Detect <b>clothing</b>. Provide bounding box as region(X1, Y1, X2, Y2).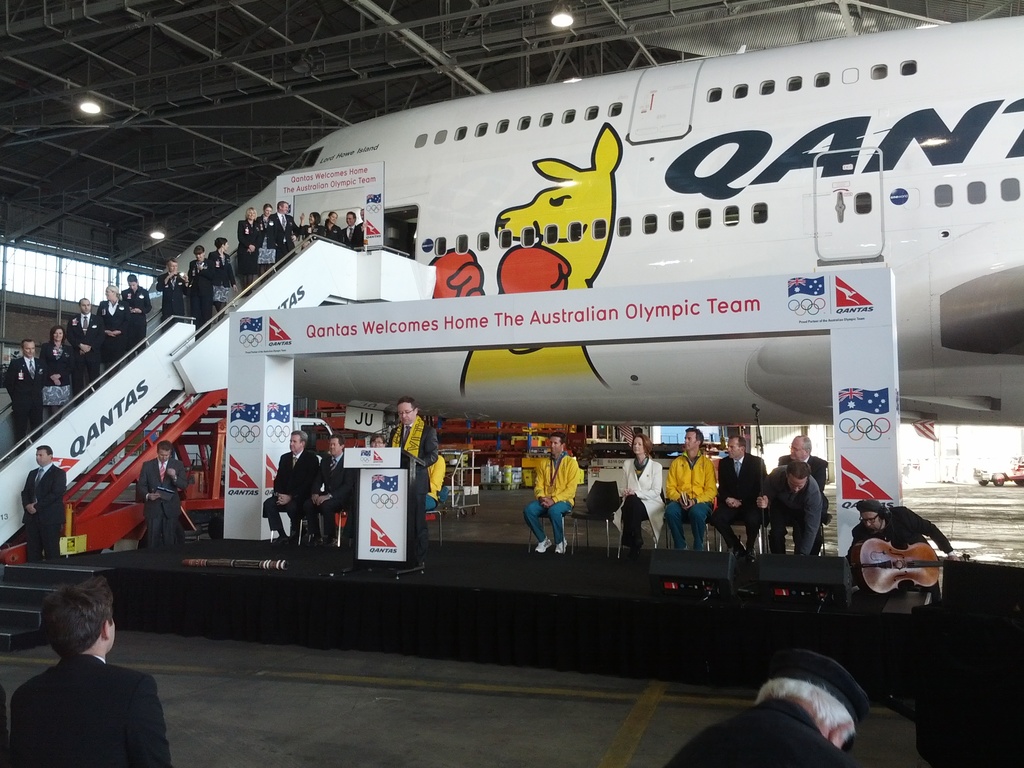
region(120, 279, 144, 317).
